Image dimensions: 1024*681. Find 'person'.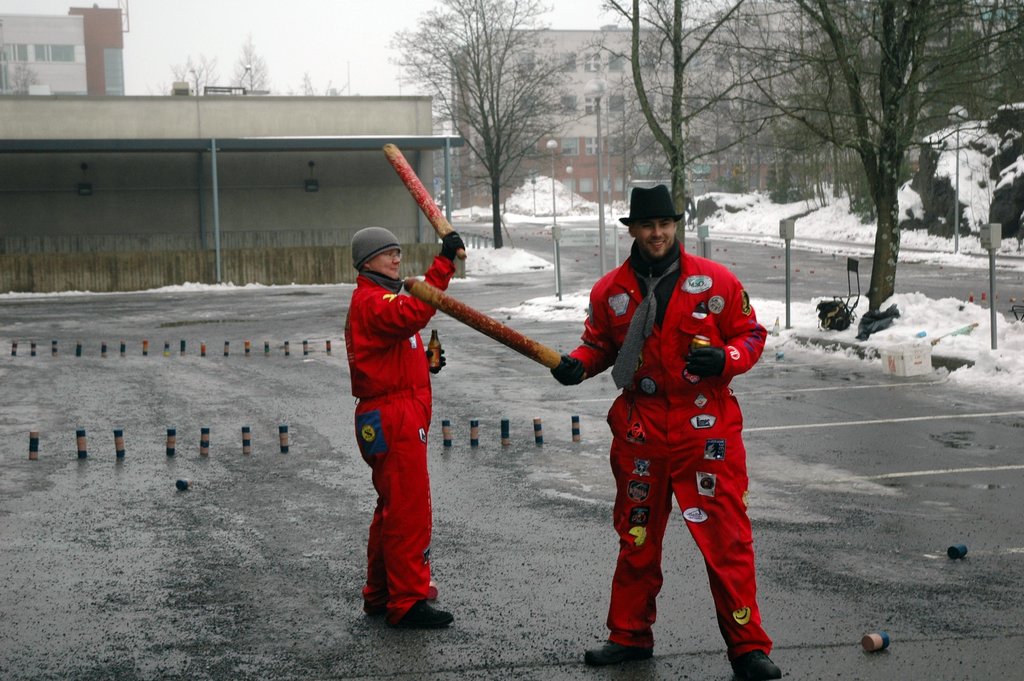
342,199,468,637.
